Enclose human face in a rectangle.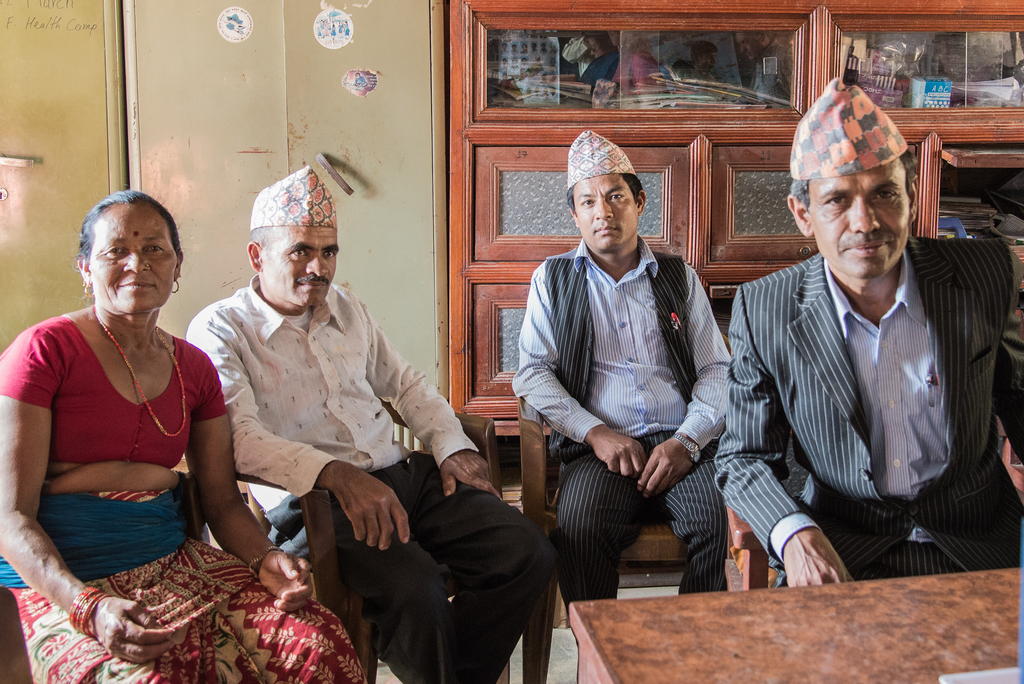
[left=570, top=180, right=638, bottom=248].
